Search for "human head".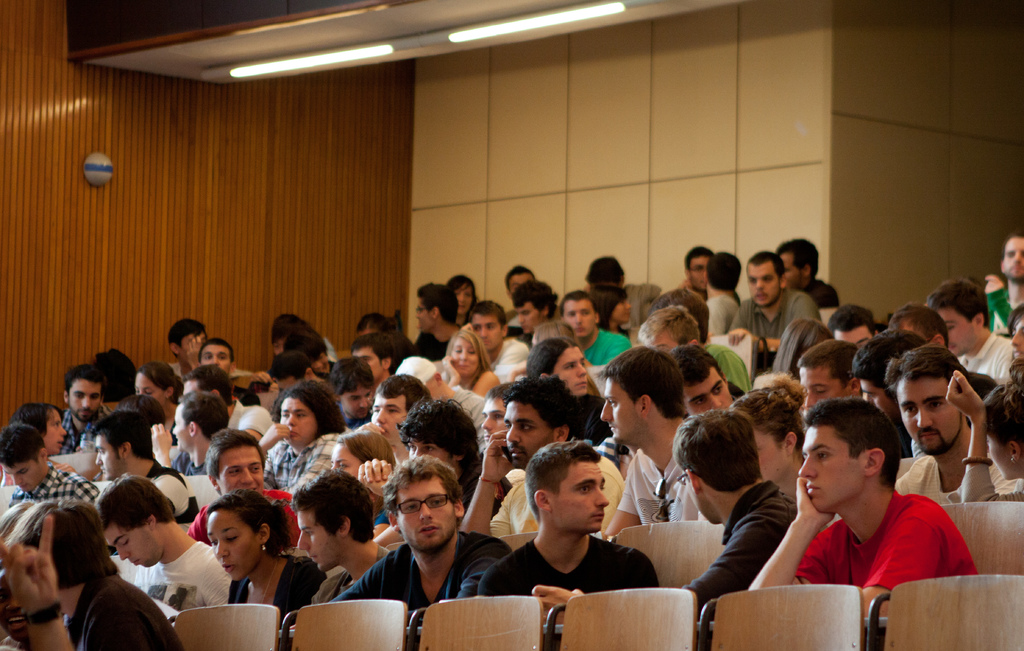
Found at {"x1": 504, "y1": 378, "x2": 576, "y2": 467}.
